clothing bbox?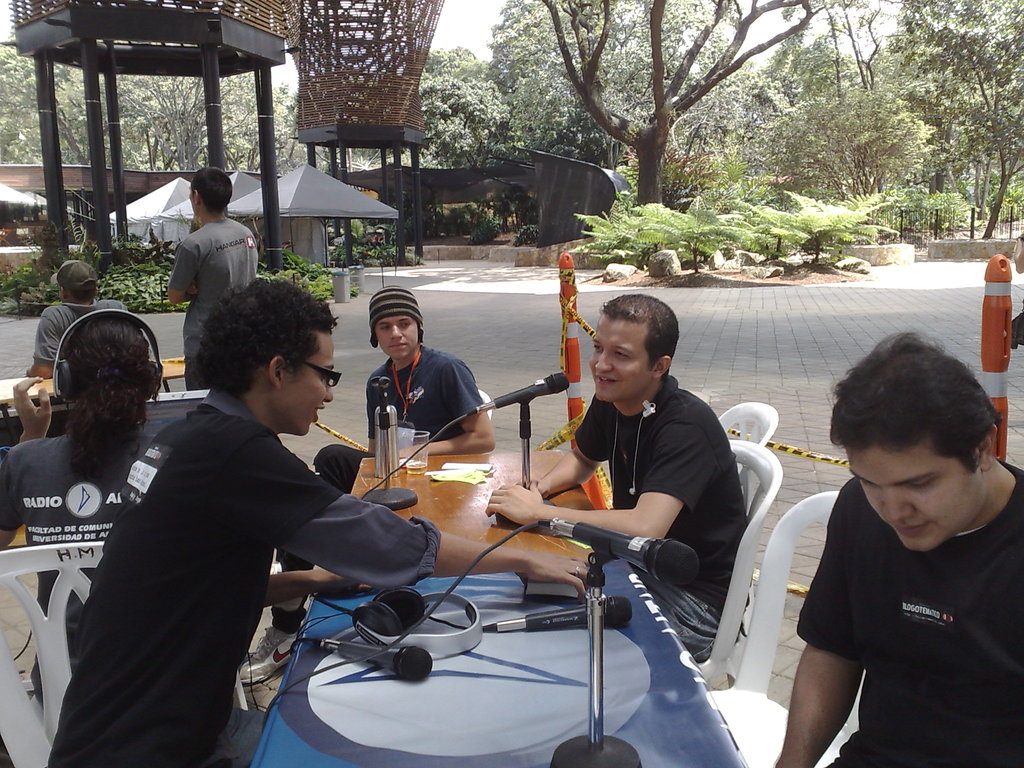
572/373/748/659
